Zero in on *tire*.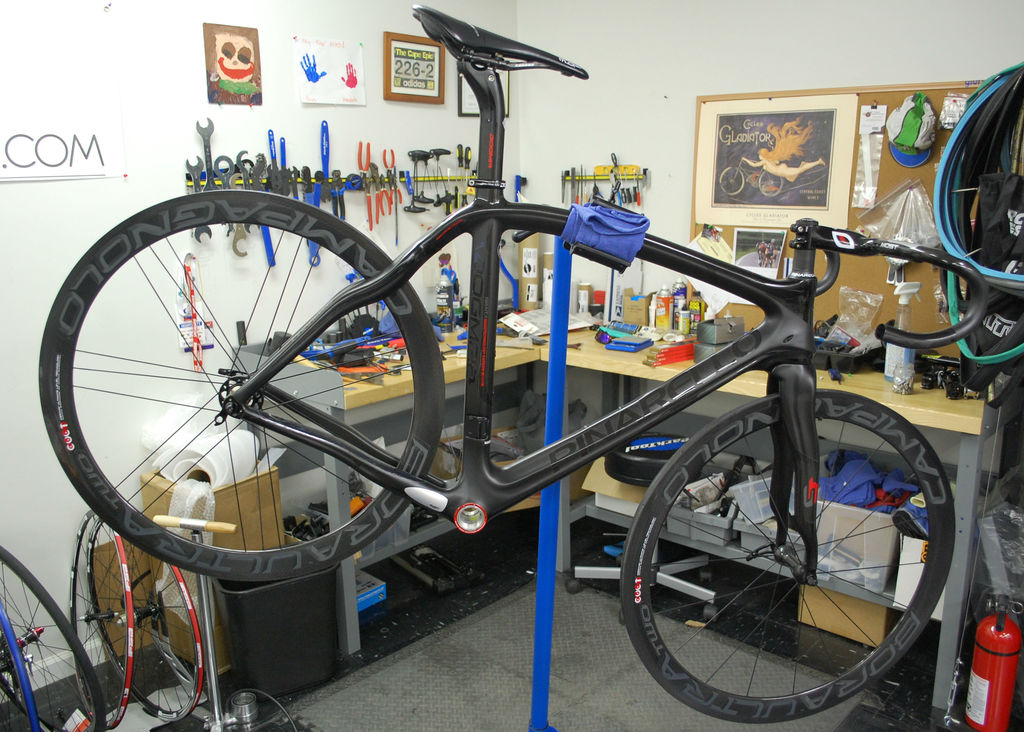
Zeroed in: [95,551,204,729].
